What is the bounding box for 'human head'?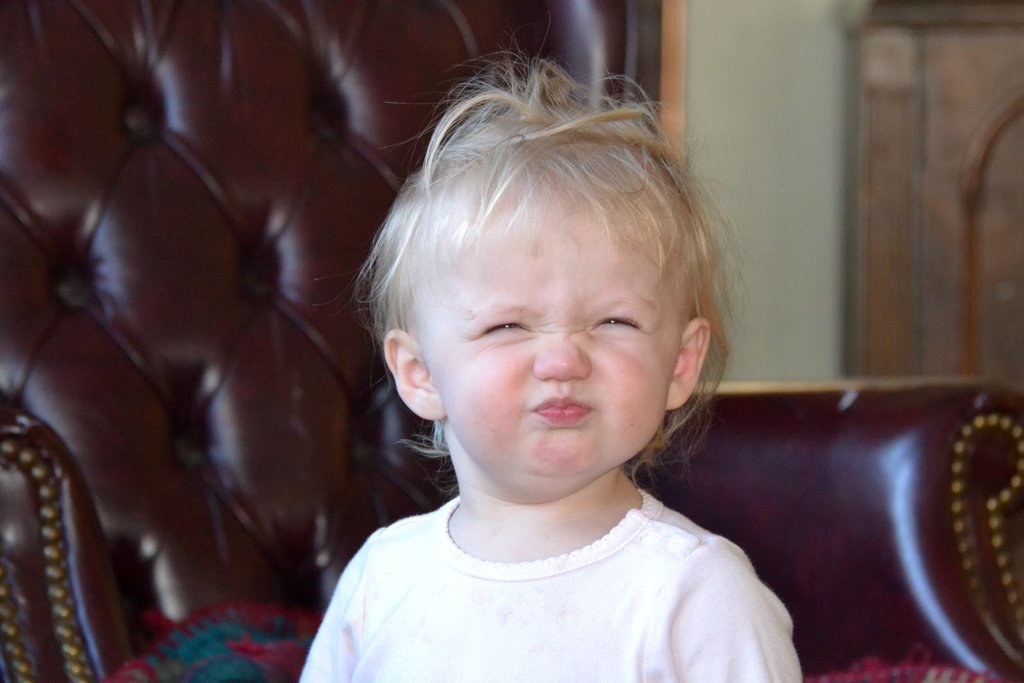
locate(362, 60, 719, 512).
